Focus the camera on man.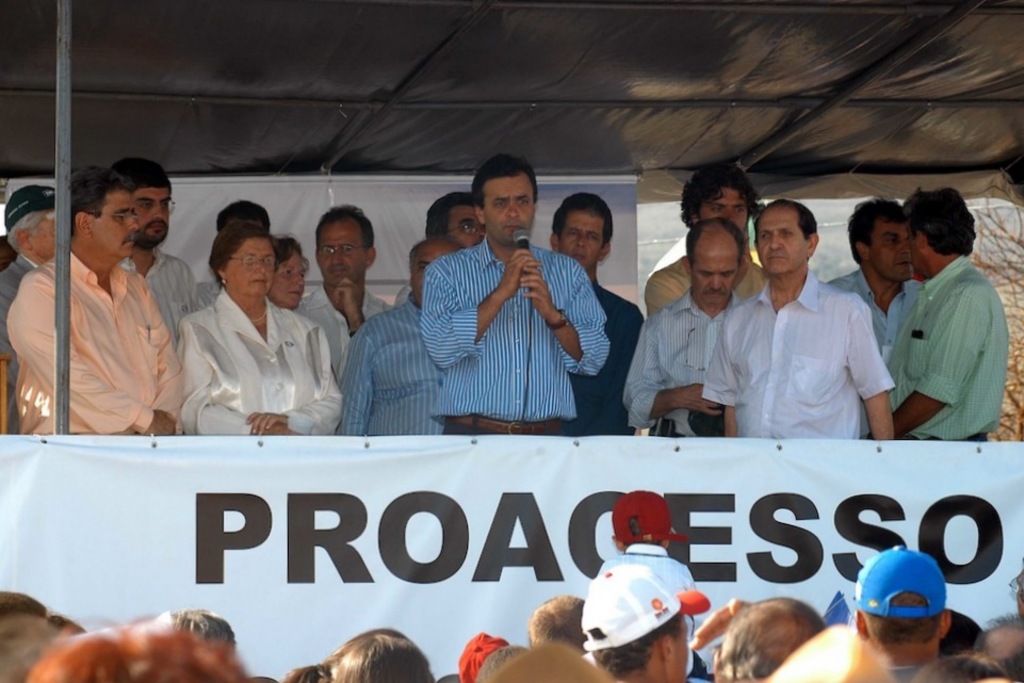
Focus region: <box>640,160,768,322</box>.
